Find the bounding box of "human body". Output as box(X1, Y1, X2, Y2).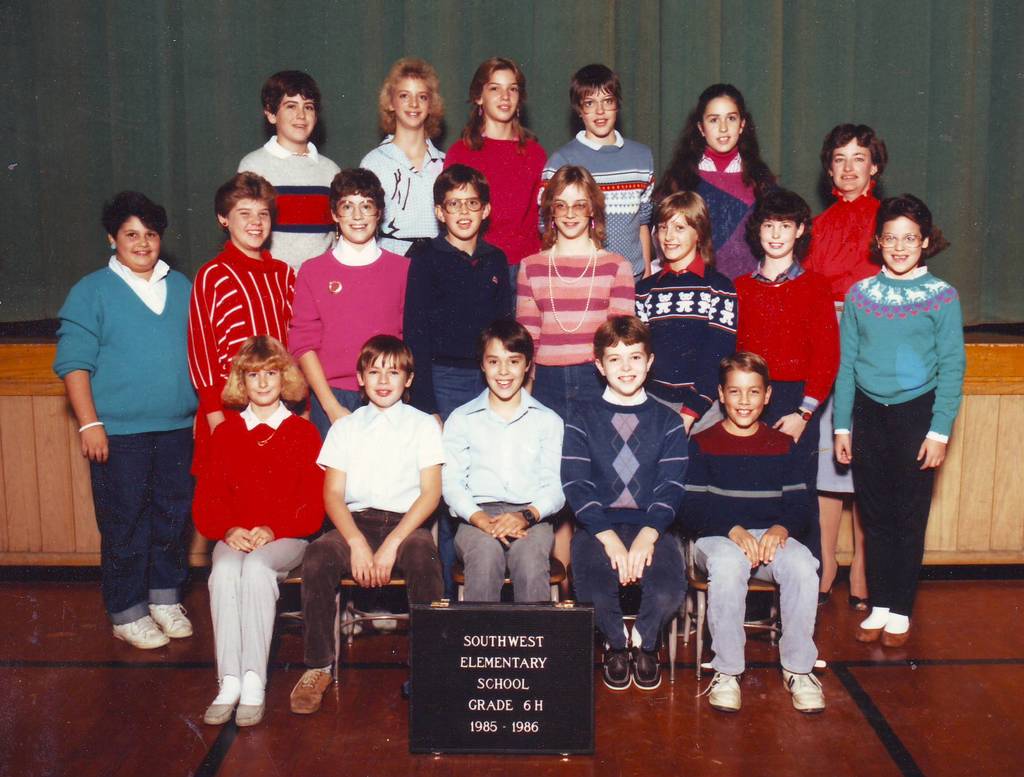
box(844, 180, 974, 653).
